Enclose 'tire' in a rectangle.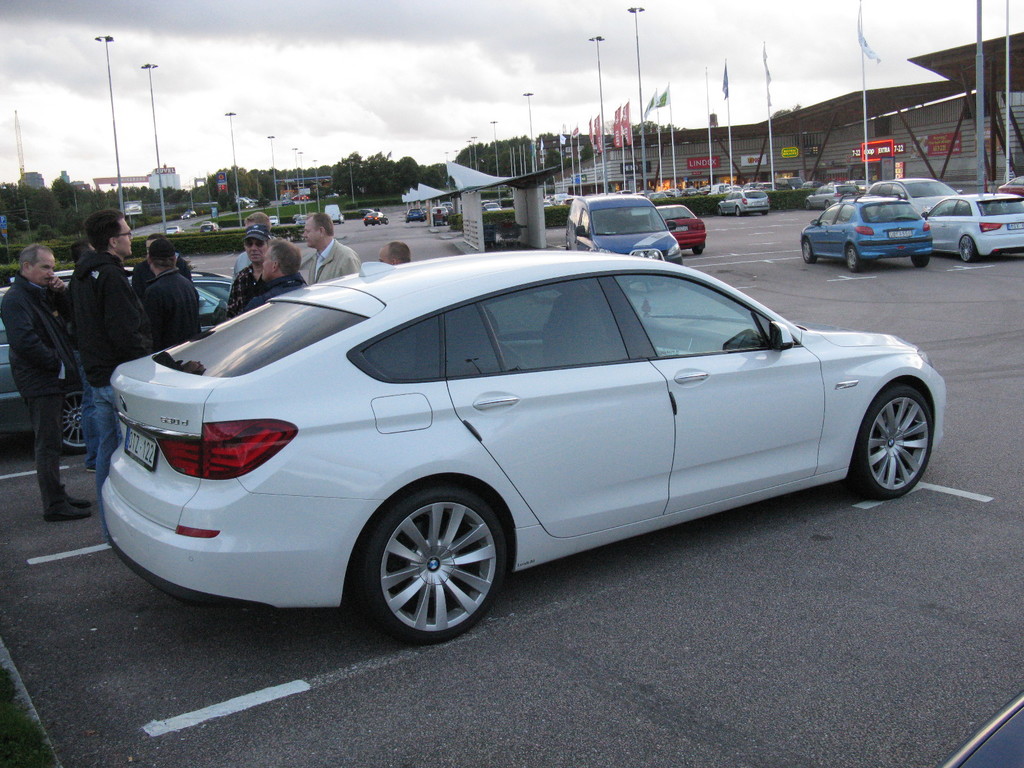
(x1=802, y1=238, x2=815, y2=263).
